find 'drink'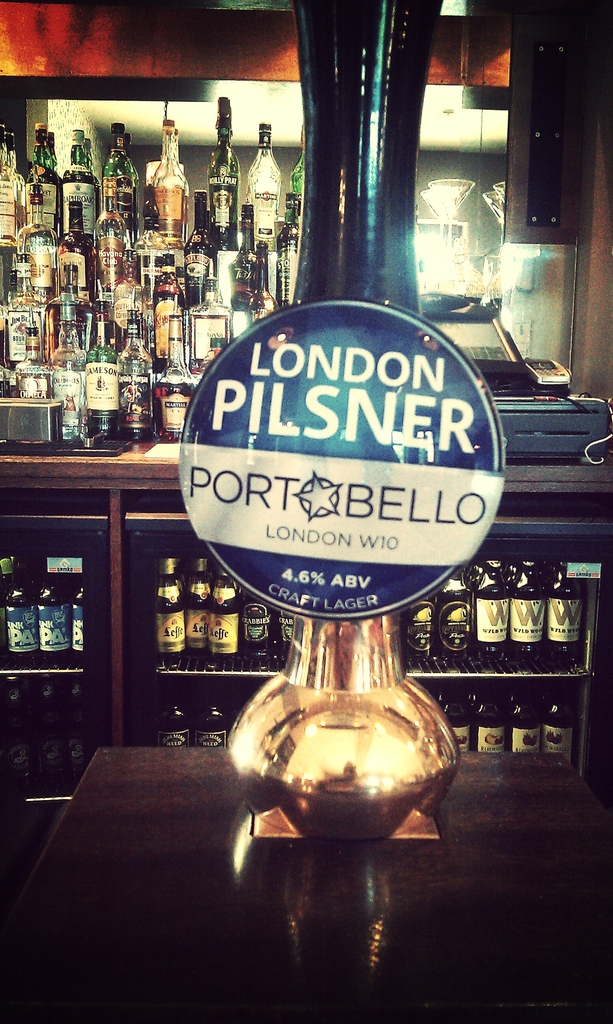
box(158, 309, 193, 435)
